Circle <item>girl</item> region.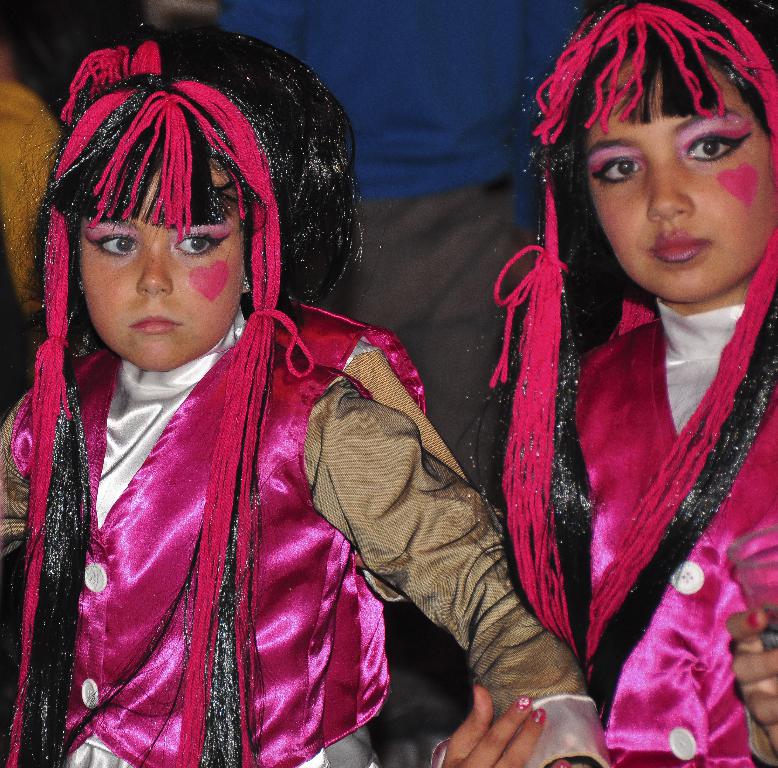
Region: {"left": 429, "top": 0, "right": 777, "bottom": 753}.
